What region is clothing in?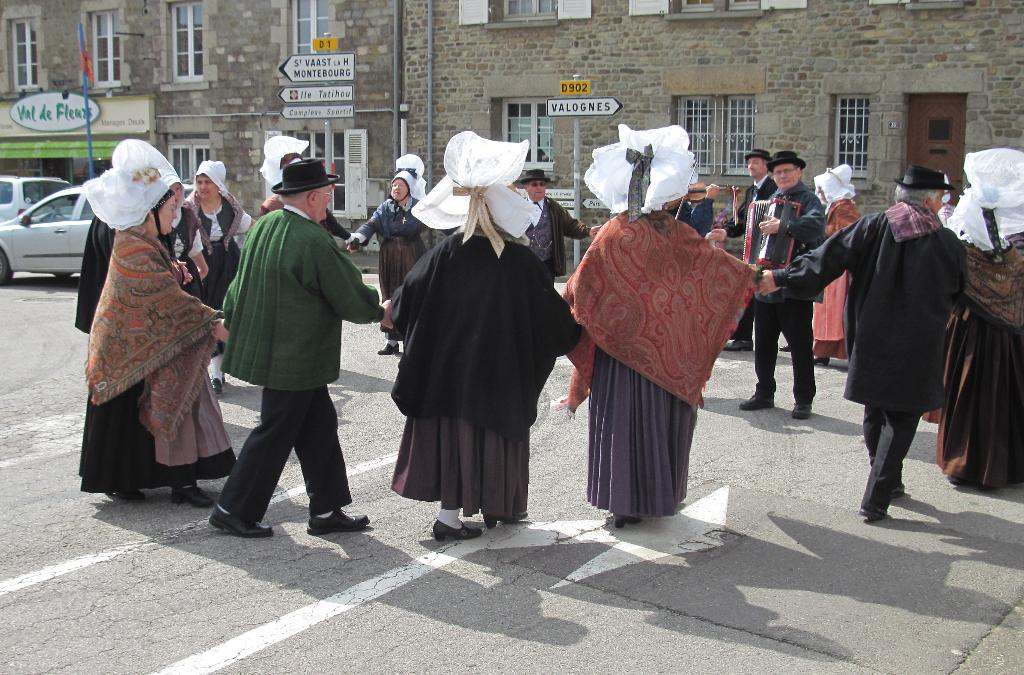
[922,171,957,431].
